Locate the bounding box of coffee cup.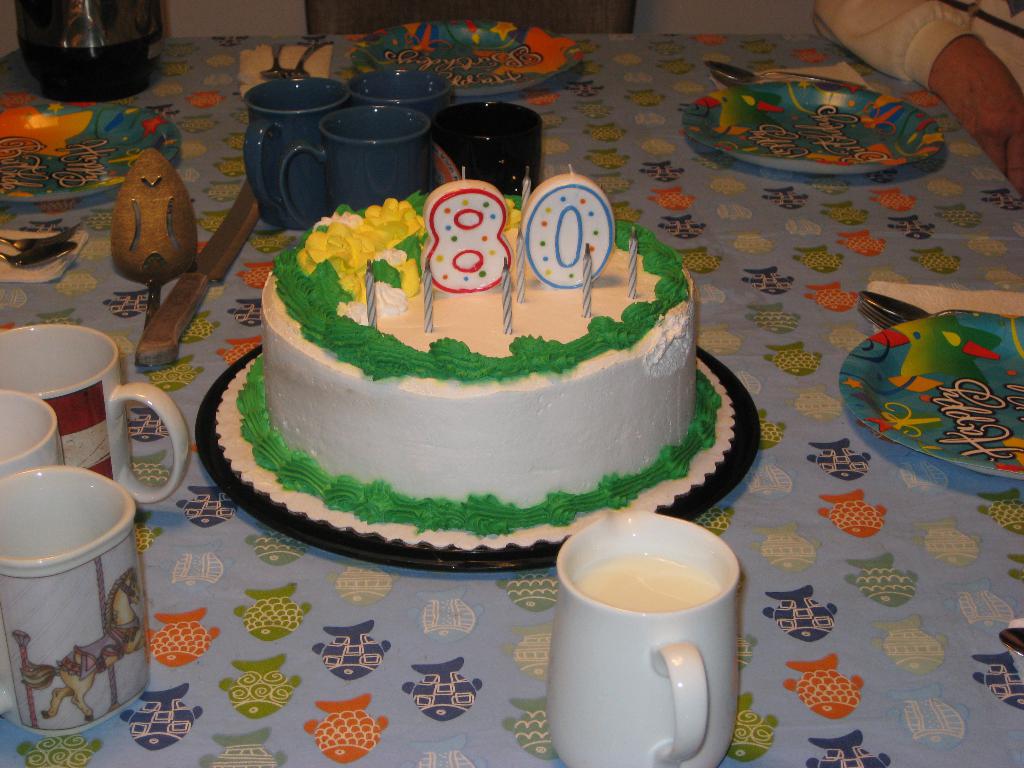
Bounding box: {"x1": 440, "y1": 100, "x2": 541, "y2": 197}.
